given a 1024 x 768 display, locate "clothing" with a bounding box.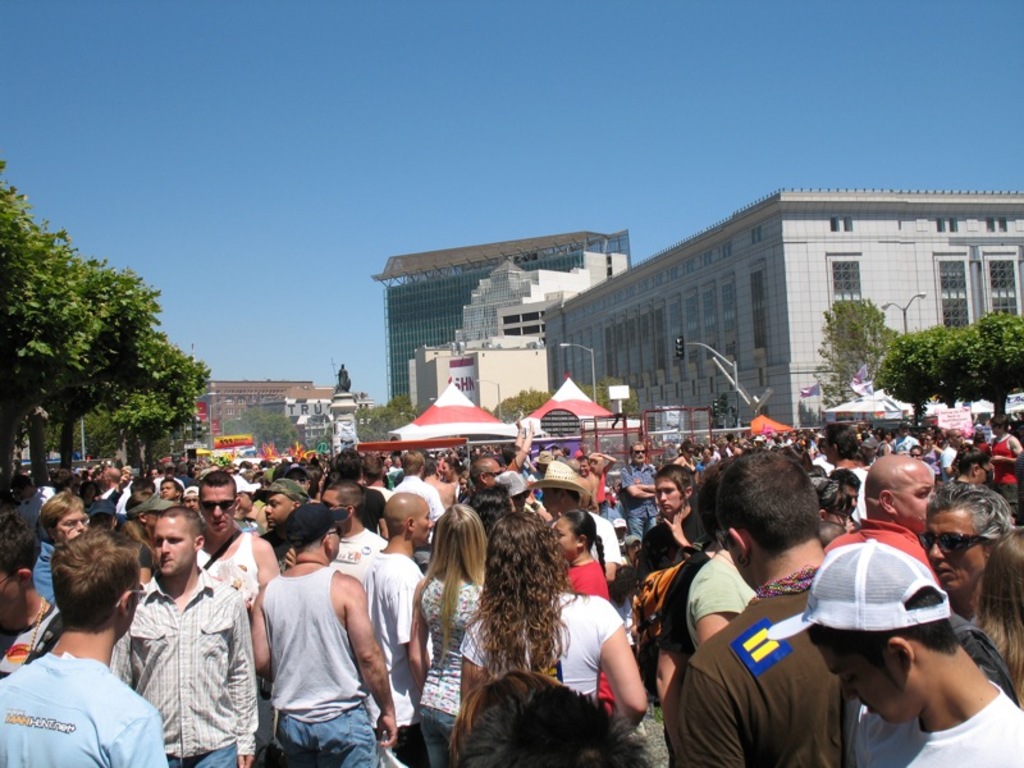
Located: bbox=[558, 550, 626, 704].
